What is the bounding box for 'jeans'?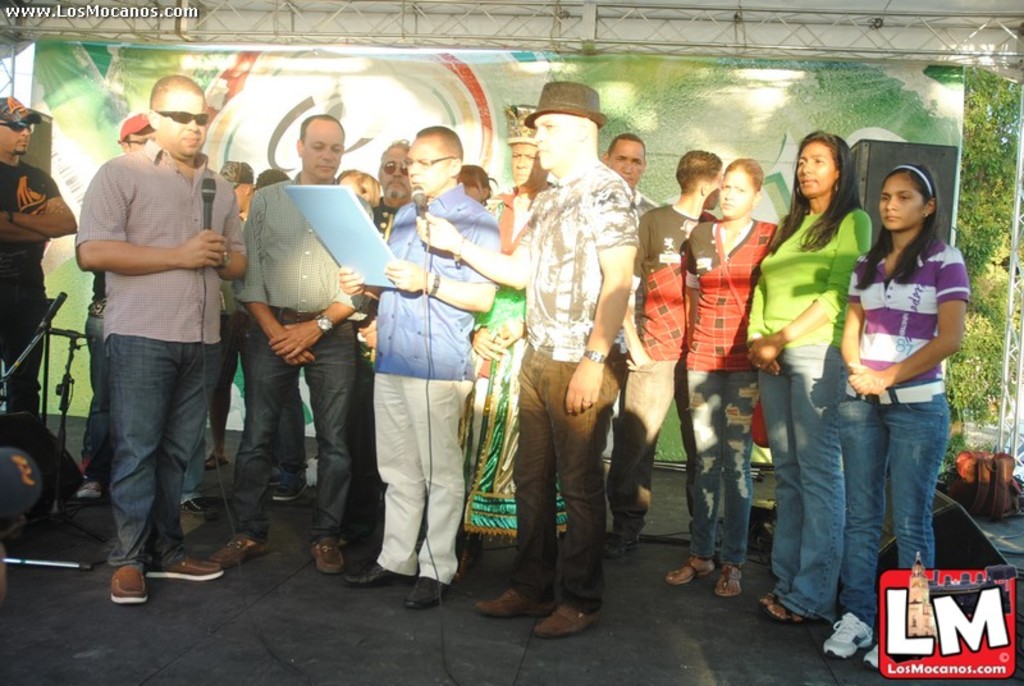
l=763, t=356, r=851, b=612.
